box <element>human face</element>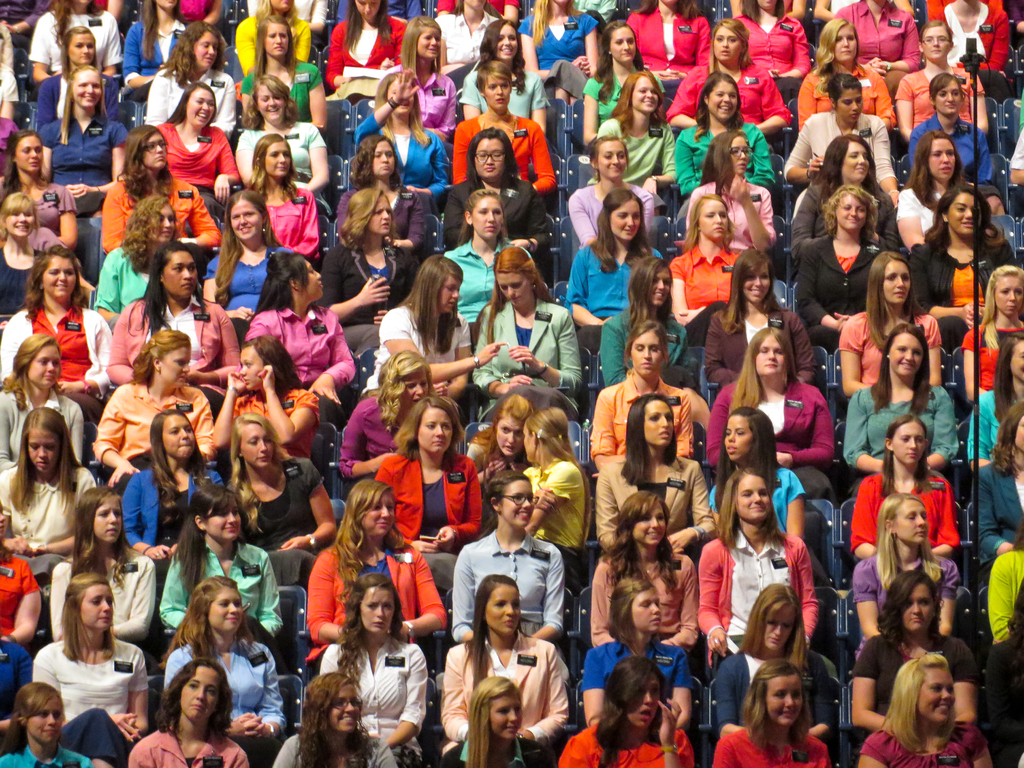
bbox=(40, 256, 72, 297)
